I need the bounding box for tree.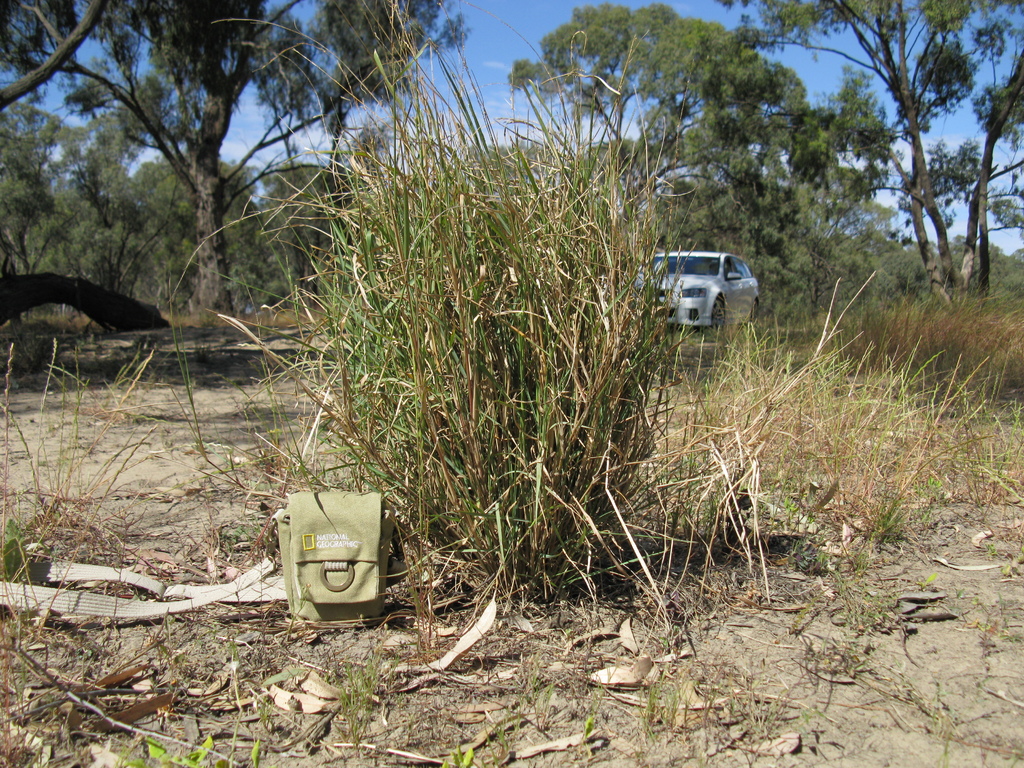
Here it is: rect(769, 12, 1011, 323).
